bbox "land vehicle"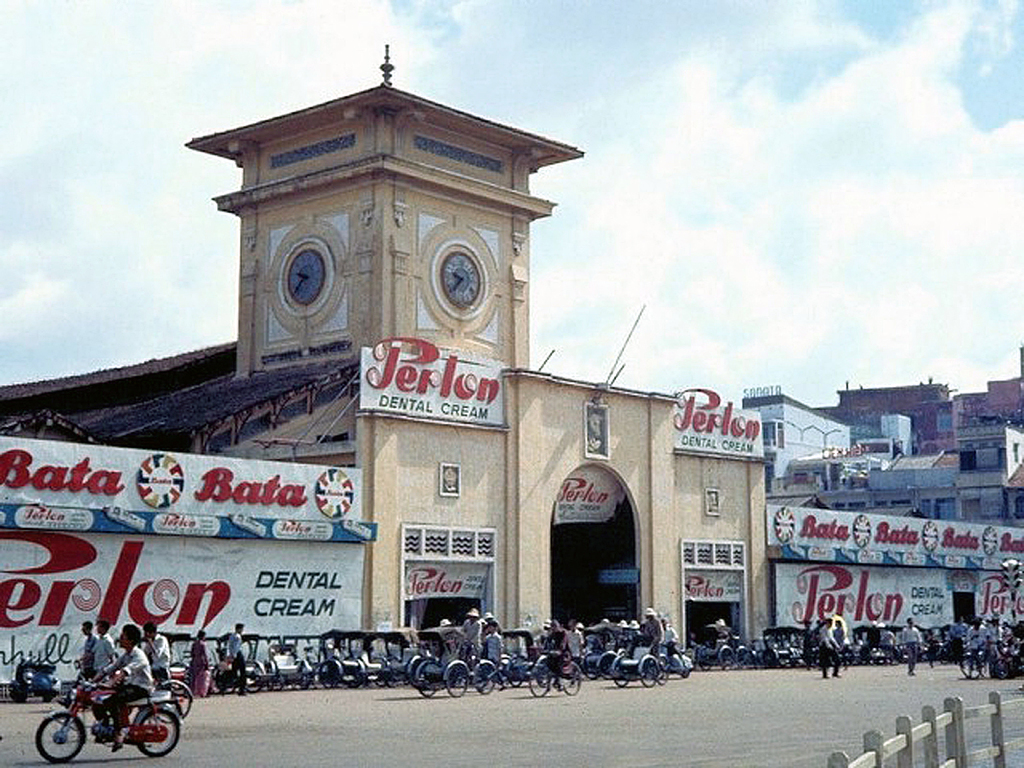
bbox=[11, 655, 55, 697]
